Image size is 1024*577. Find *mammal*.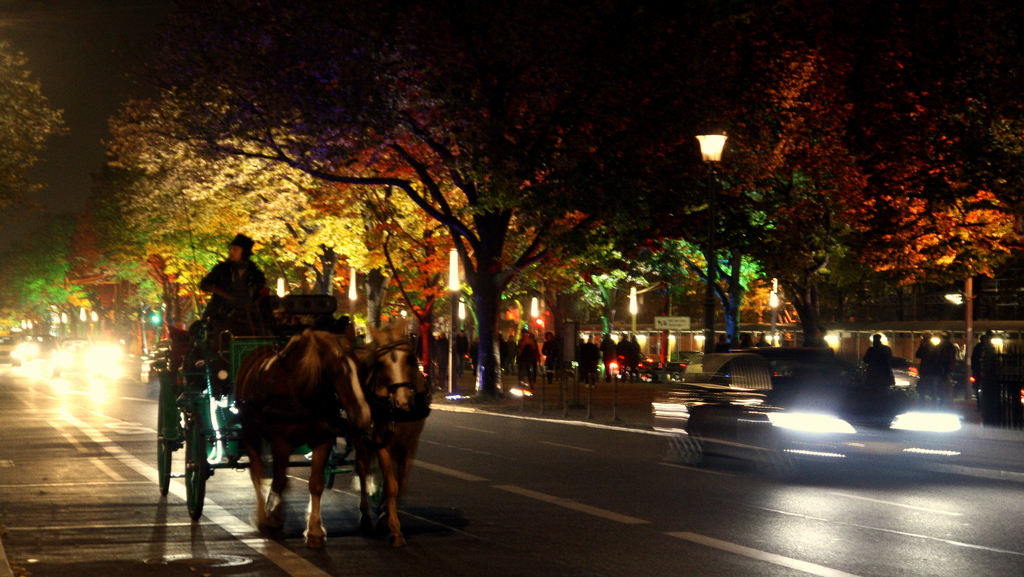
bbox=(913, 334, 938, 405).
